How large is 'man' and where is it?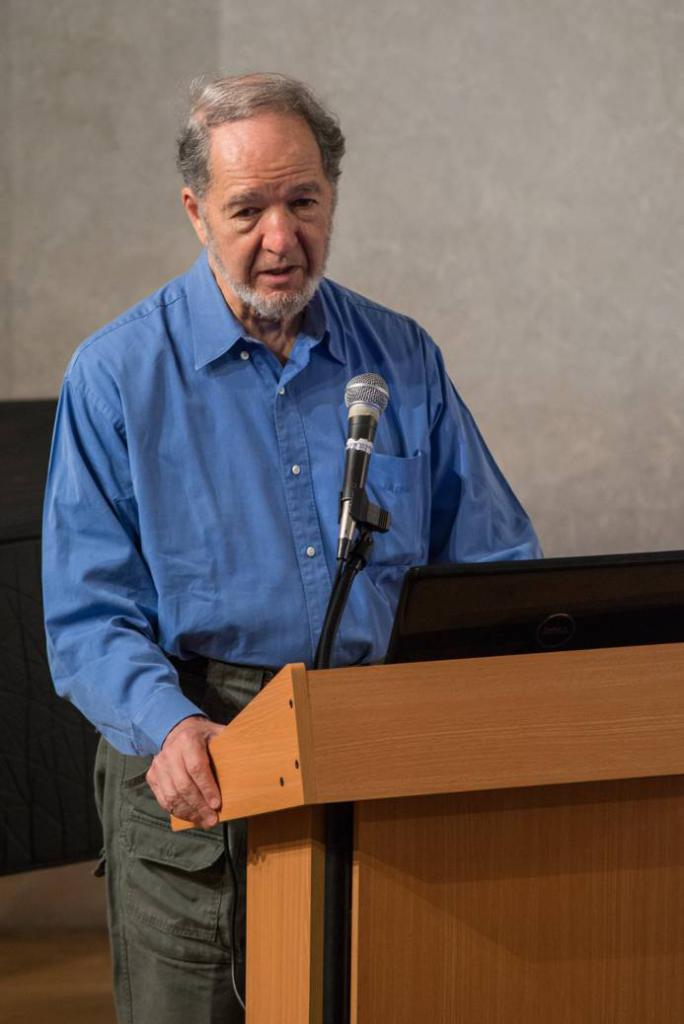
Bounding box: select_region(28, 70, 545, 1023).
